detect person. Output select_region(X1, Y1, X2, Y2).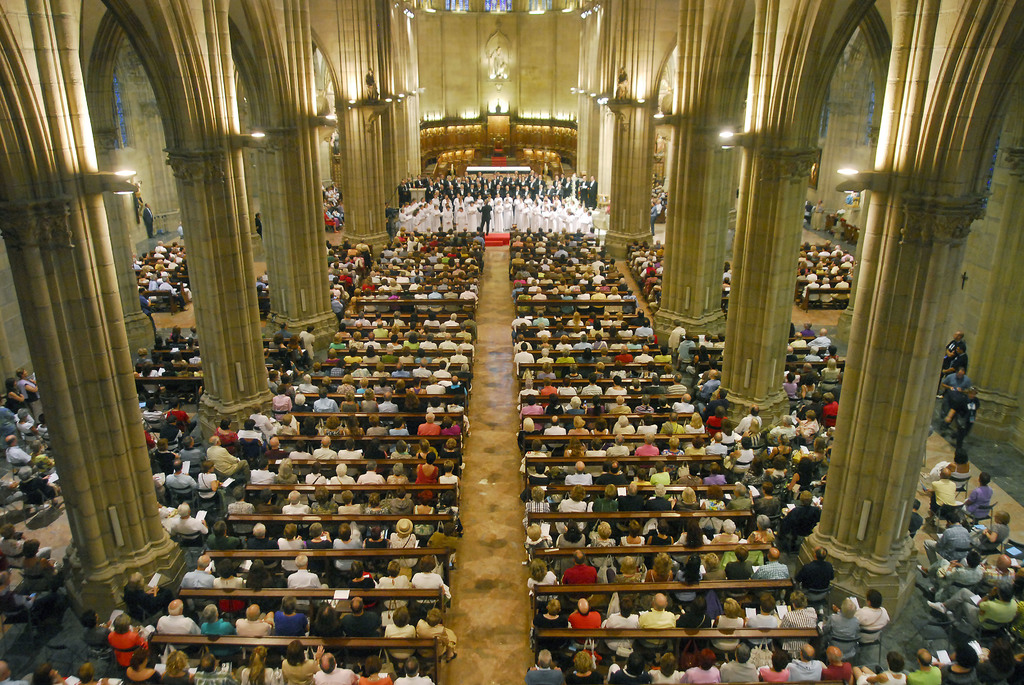
select_region(522, 523, 552, 550).
